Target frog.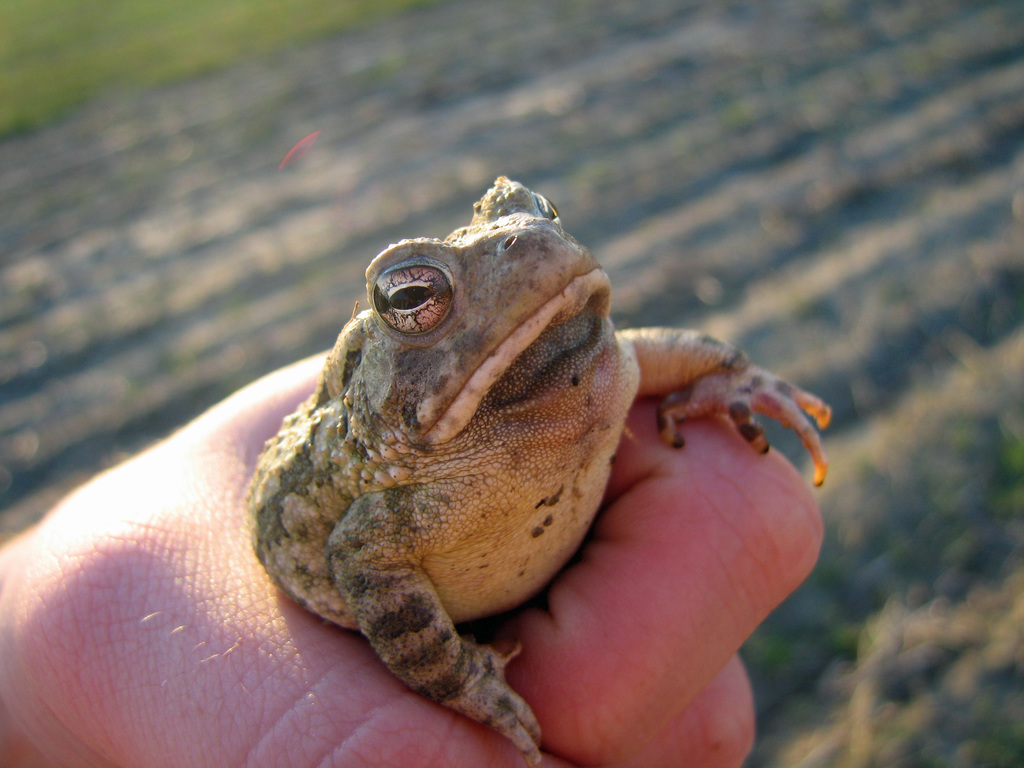
Target region: box=[240, 175, 840, 767].
